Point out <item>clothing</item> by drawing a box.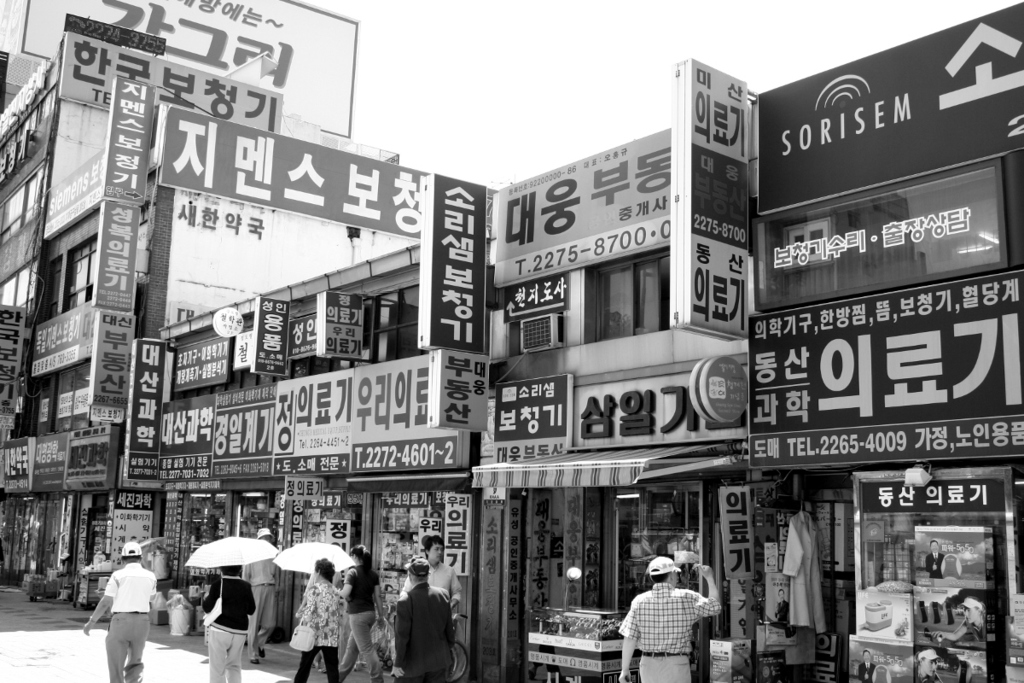
detection(387, 575, 456, 680).
